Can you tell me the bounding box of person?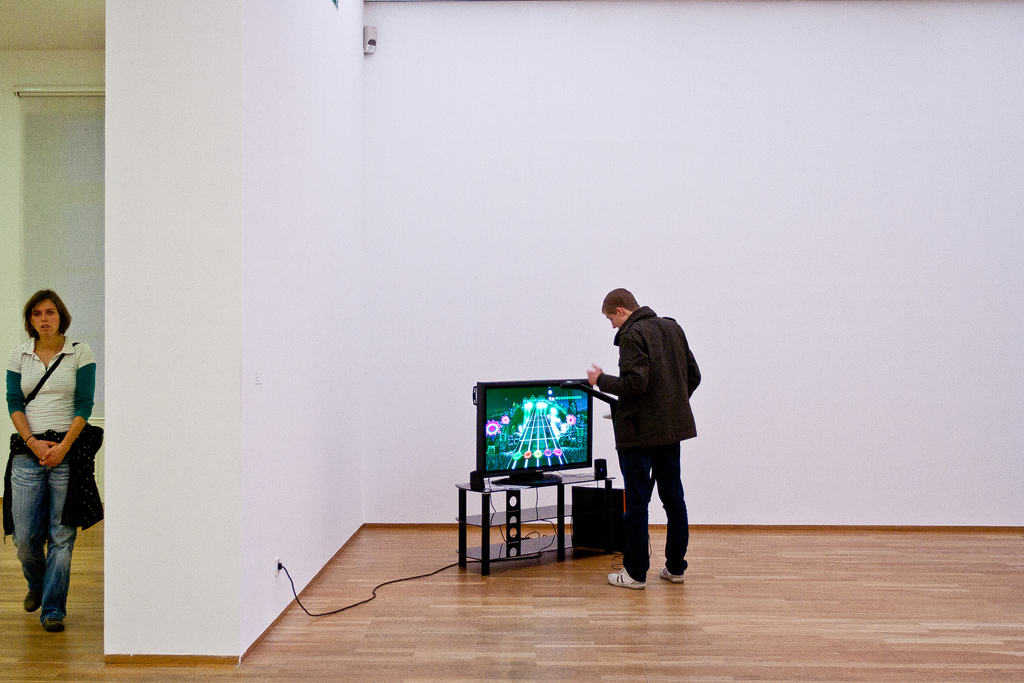
{"left": 3, "top": 288, "right": 99, "bottom": 632}.
